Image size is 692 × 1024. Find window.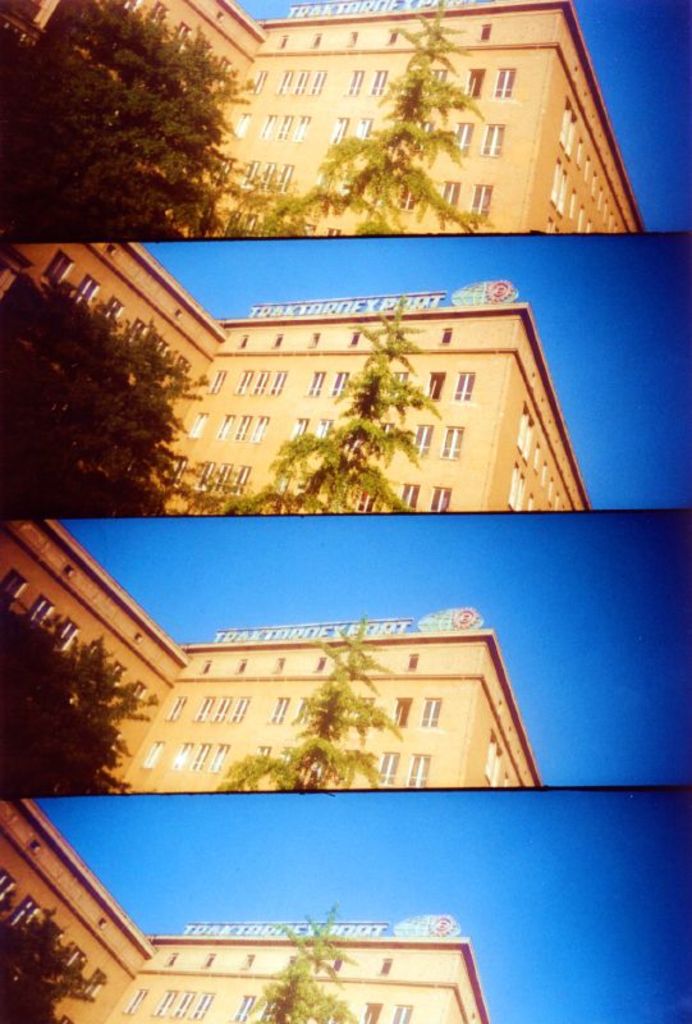
box(274, 68, 292, 93).
